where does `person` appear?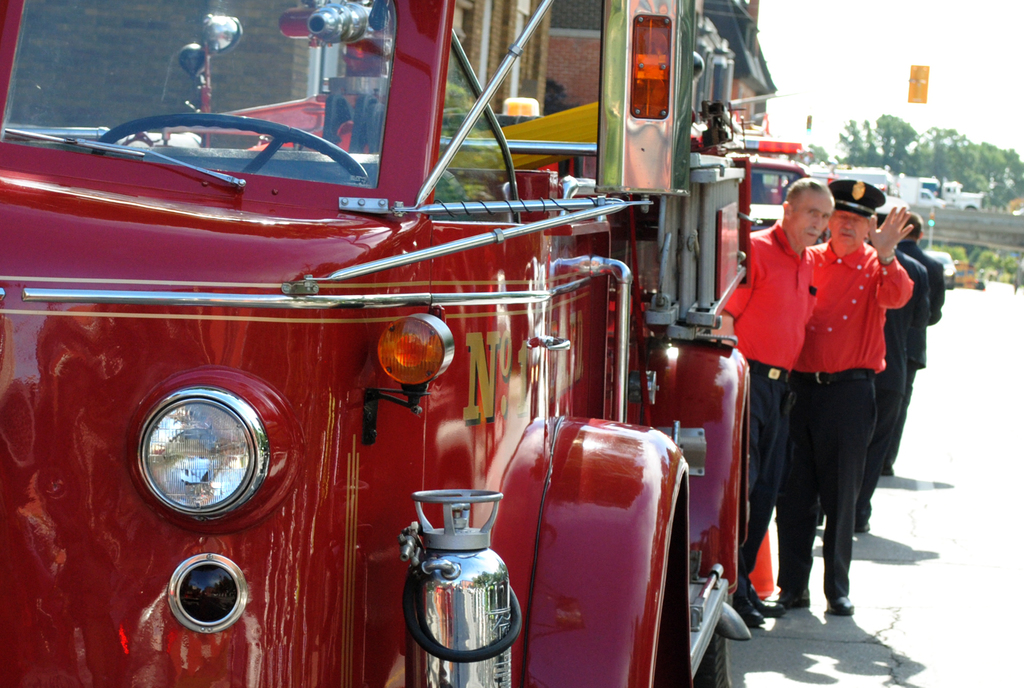
Appears at box(708, 176, 835, 623).
